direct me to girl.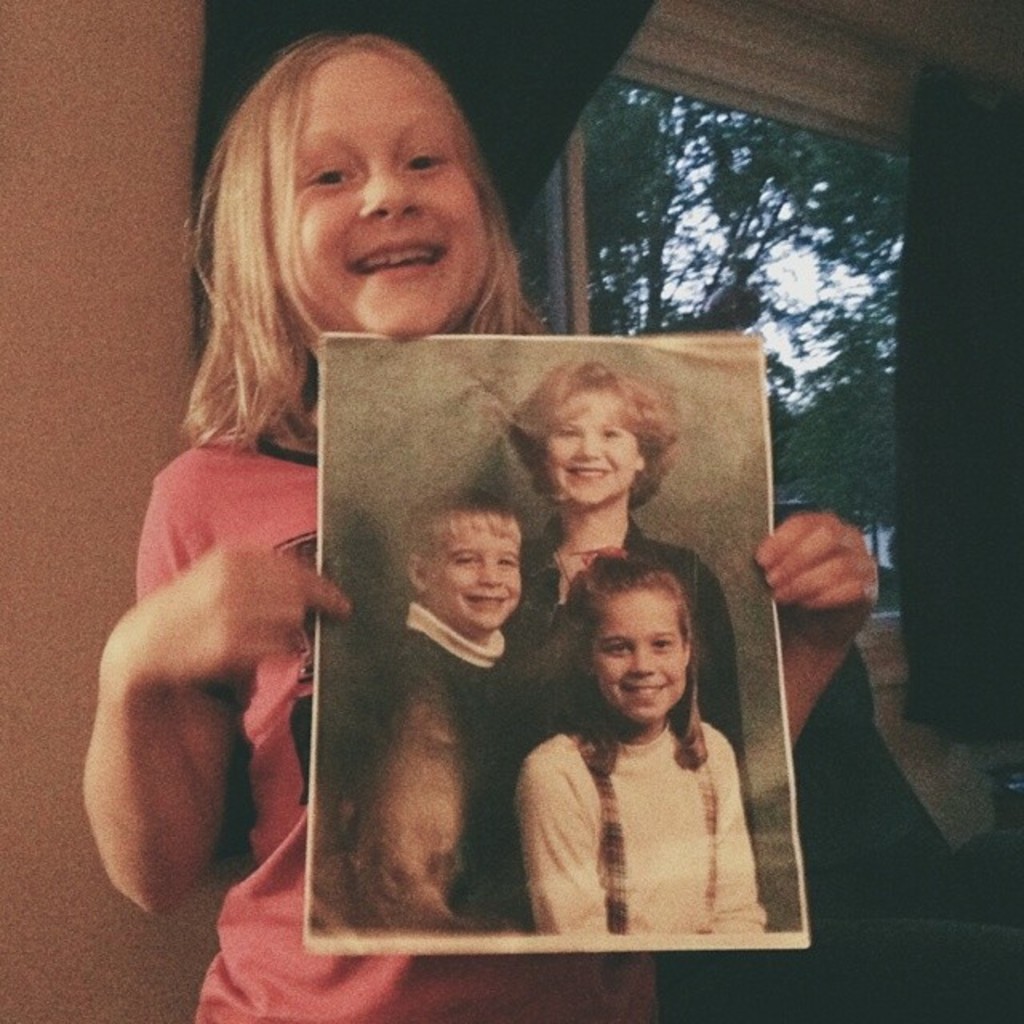
Direction: bbox=(83, 30, 880, 1022).
